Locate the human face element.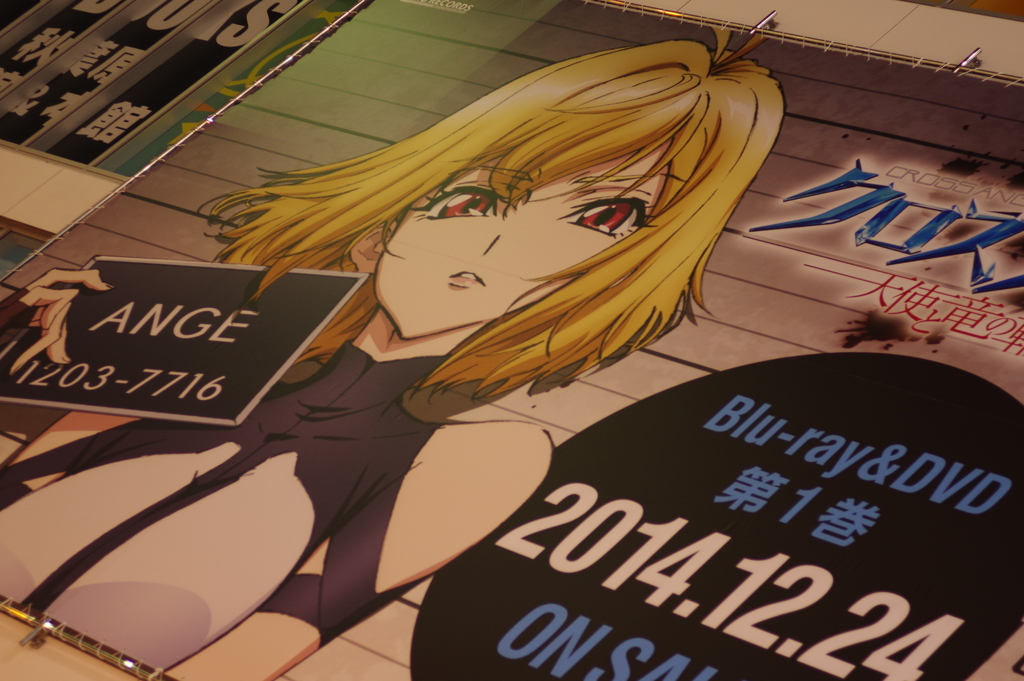
Element bbox: [left=378, top=145, right=670, bottom=338].
